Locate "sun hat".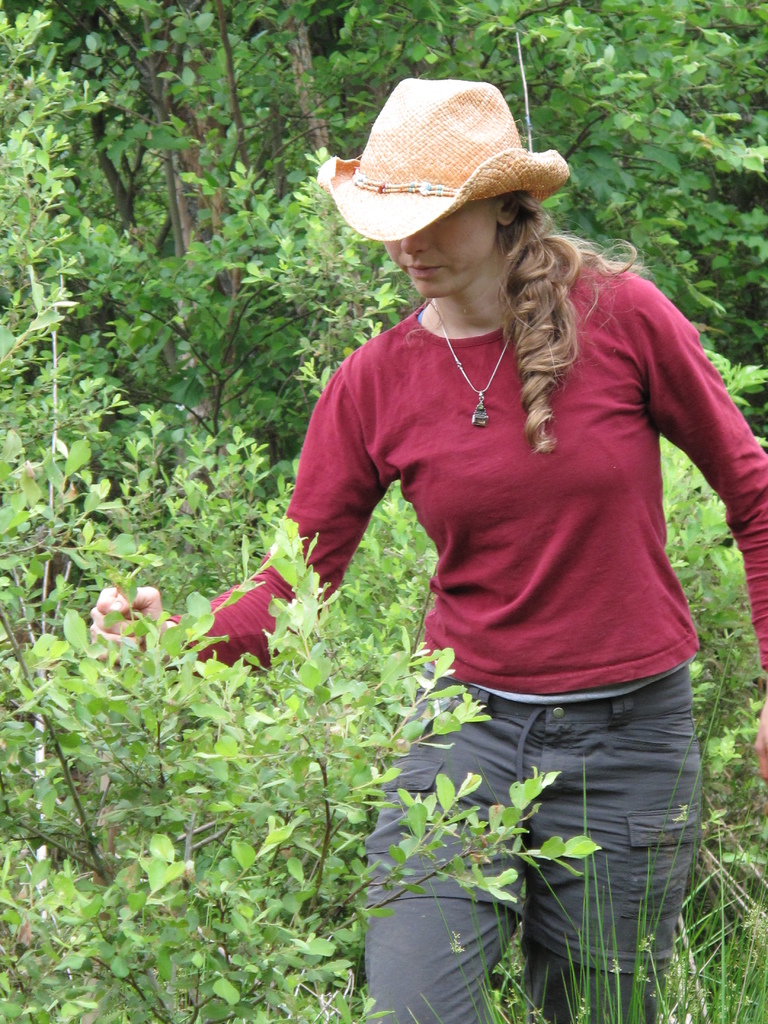
Bounding box: box=[310, 76, 576, 254].
